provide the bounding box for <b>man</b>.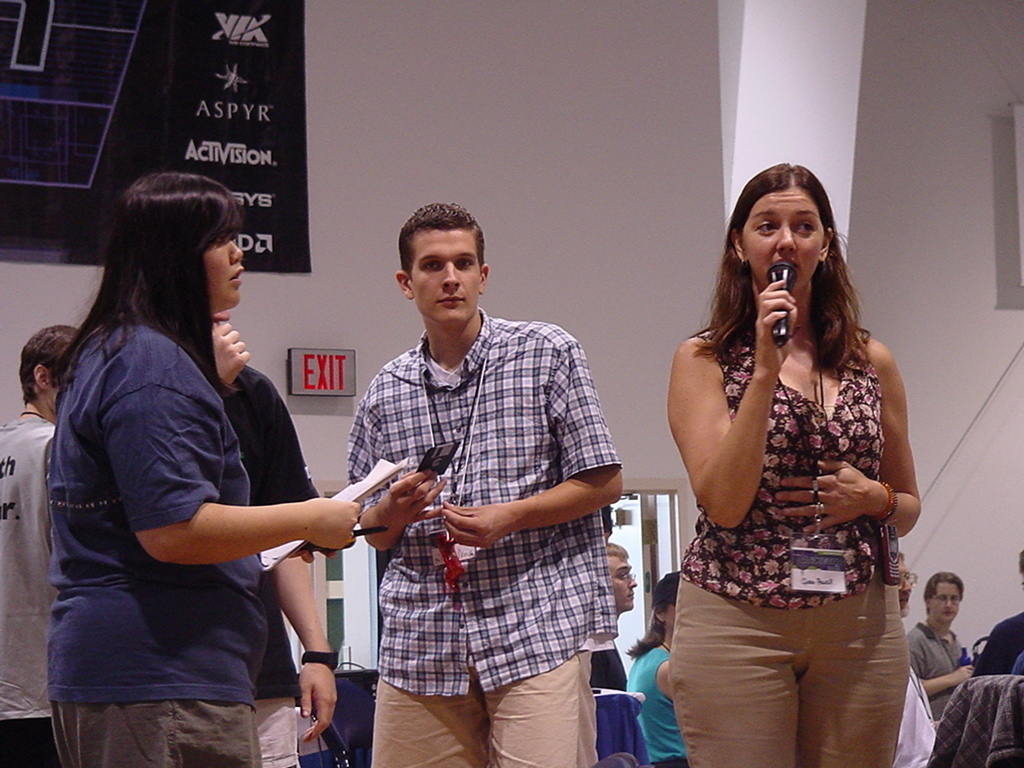
bbox=[0, 327, 87, 767].
